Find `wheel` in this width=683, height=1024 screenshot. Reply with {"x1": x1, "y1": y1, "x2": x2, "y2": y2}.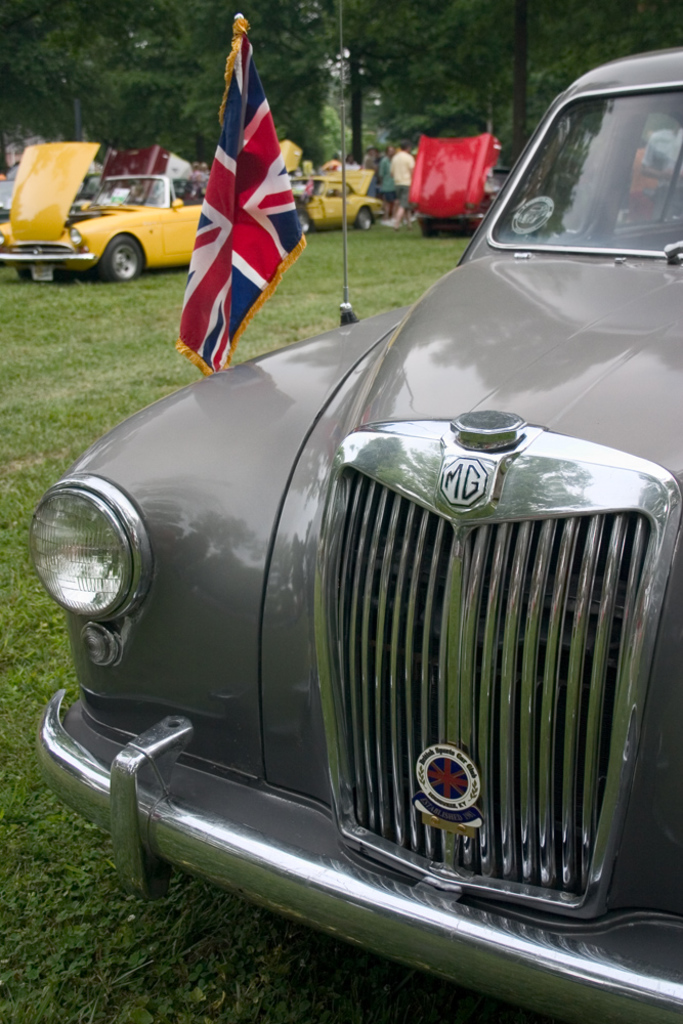
{"x1": 293, "y1": 207, "x2": 314, "y2": 237}.
